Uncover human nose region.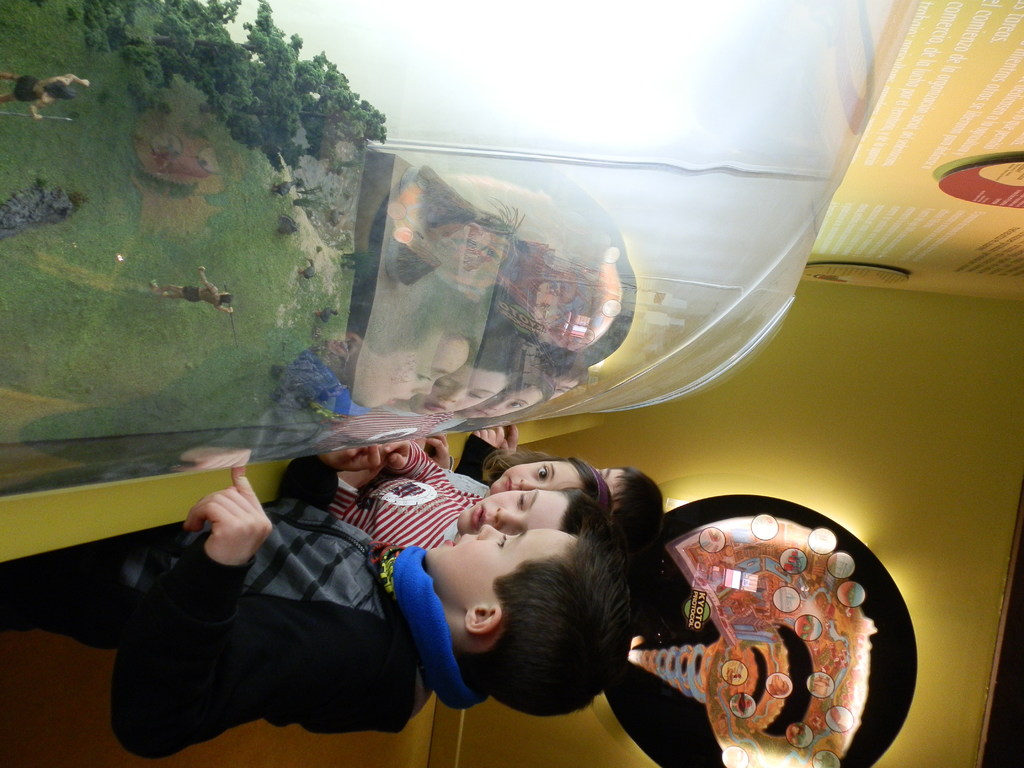
Uncovered: <box>475,524,503,540</box>.
